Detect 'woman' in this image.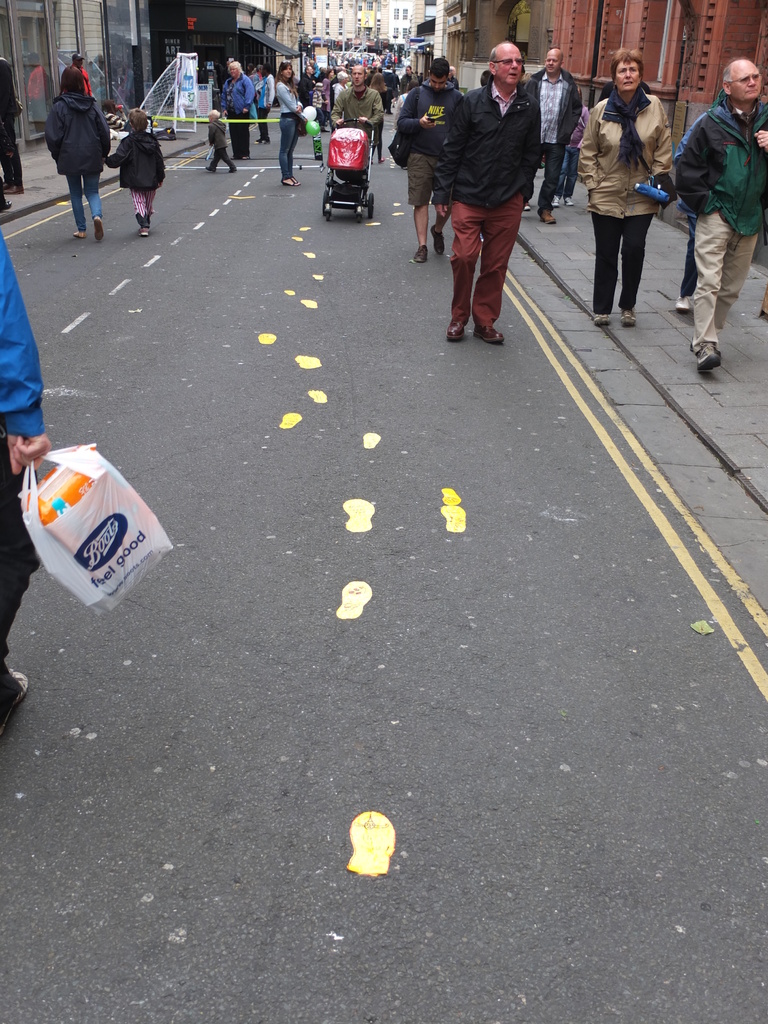
Detection: 582, 58, 685, 318.
